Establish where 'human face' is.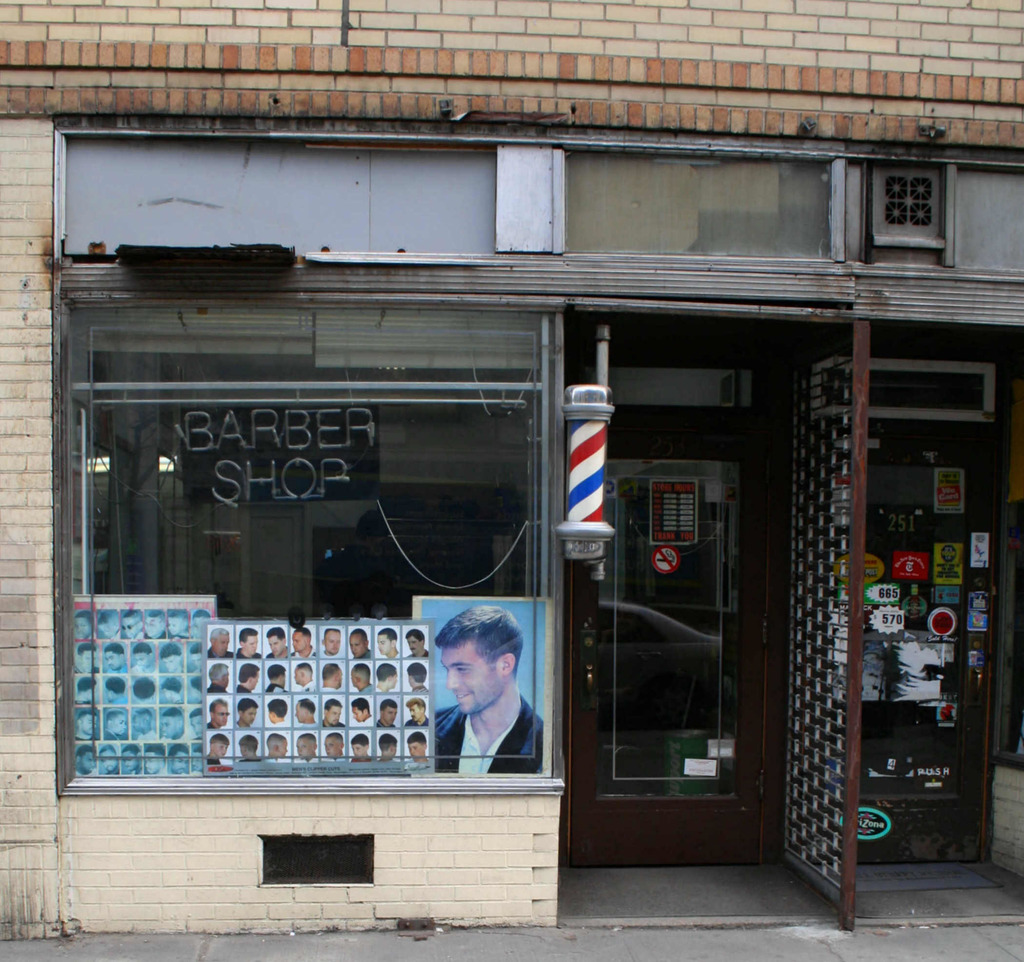
Established at (213, 737, 229, 758).
